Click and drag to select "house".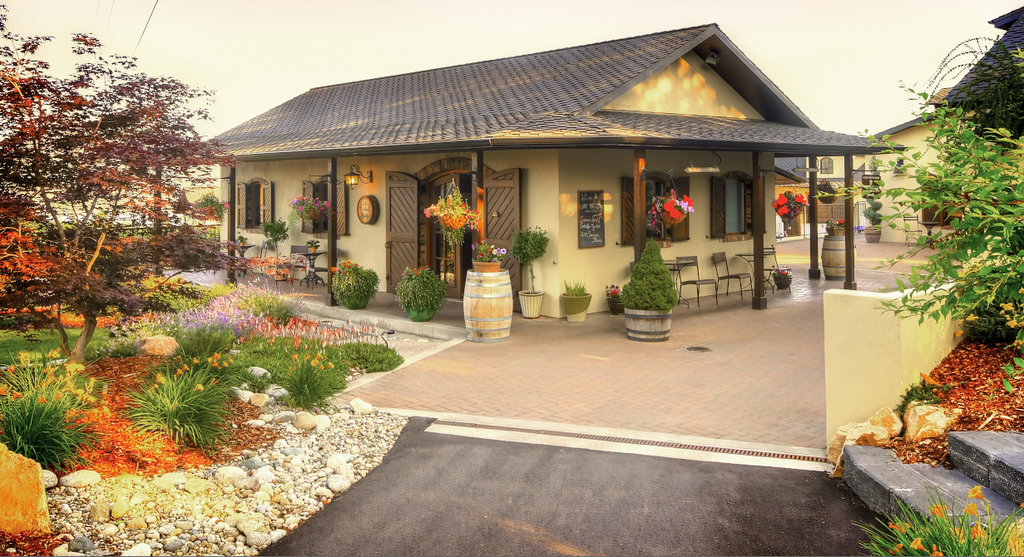
Selection: locate(206, 7, 882, 324).
